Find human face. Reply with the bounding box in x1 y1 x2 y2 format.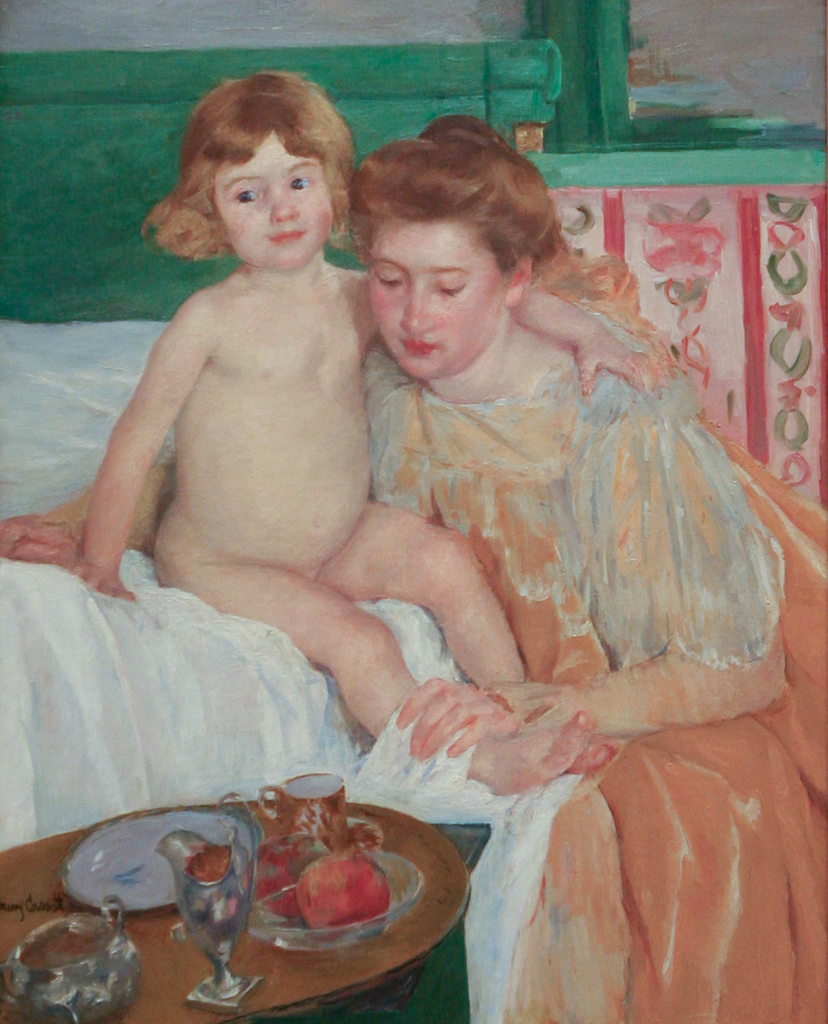
208 131 333 276.
